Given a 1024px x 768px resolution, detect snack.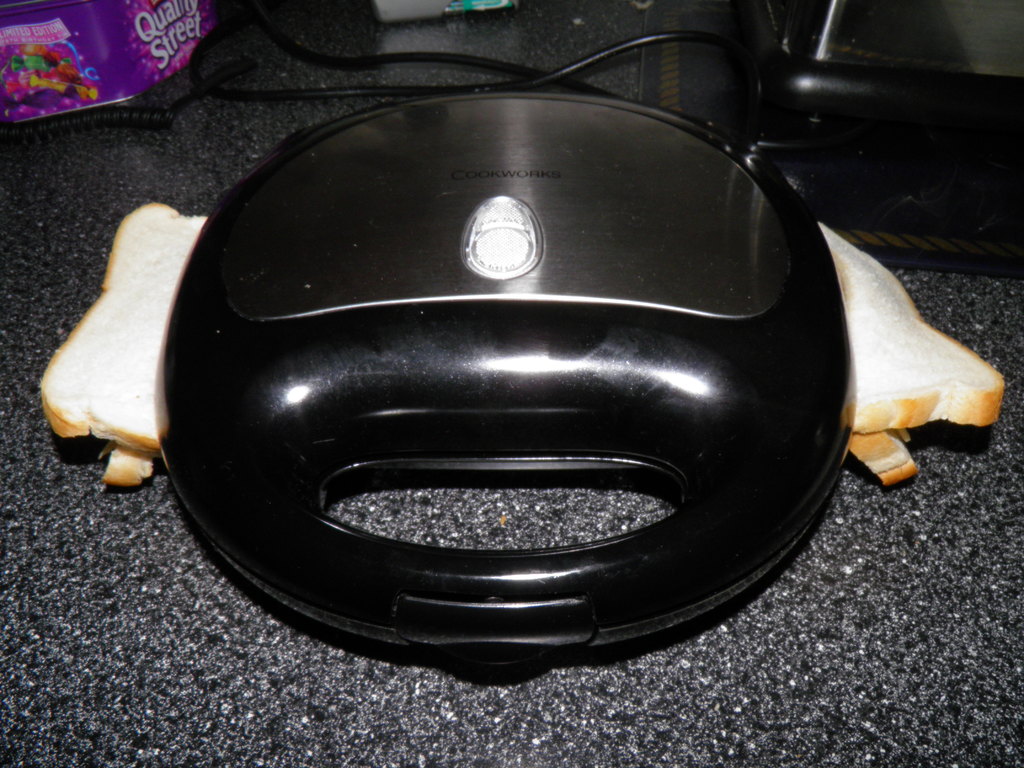
<region>39, 193, 210, 484</region>.
